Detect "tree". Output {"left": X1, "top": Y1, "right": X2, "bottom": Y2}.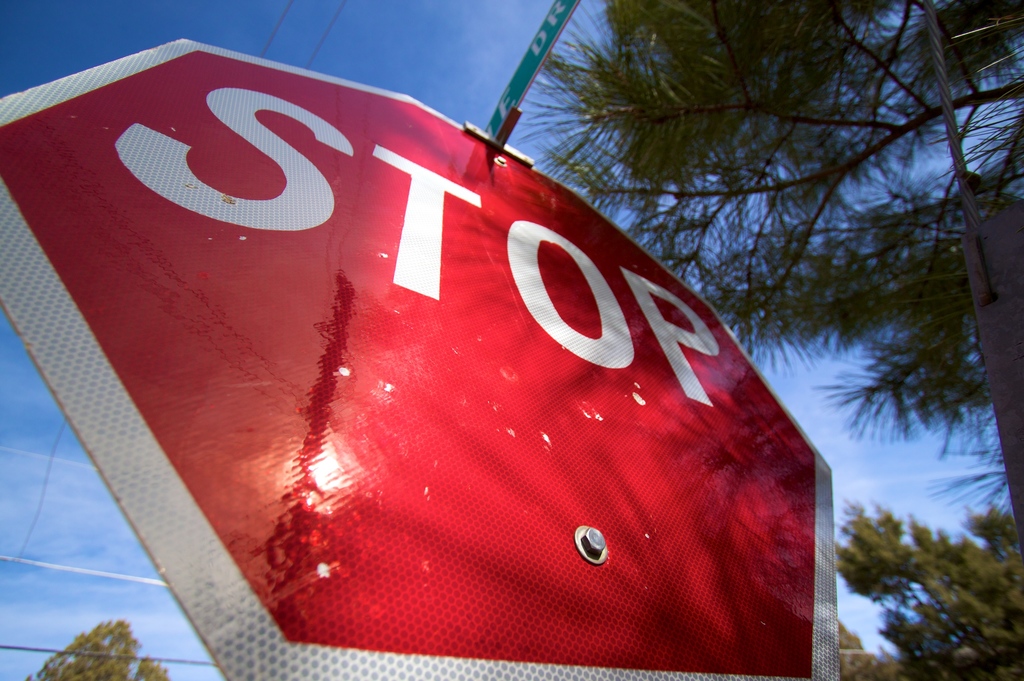
{"left": 510, "top": 0, "right": 1023, "bottom": 513}.
